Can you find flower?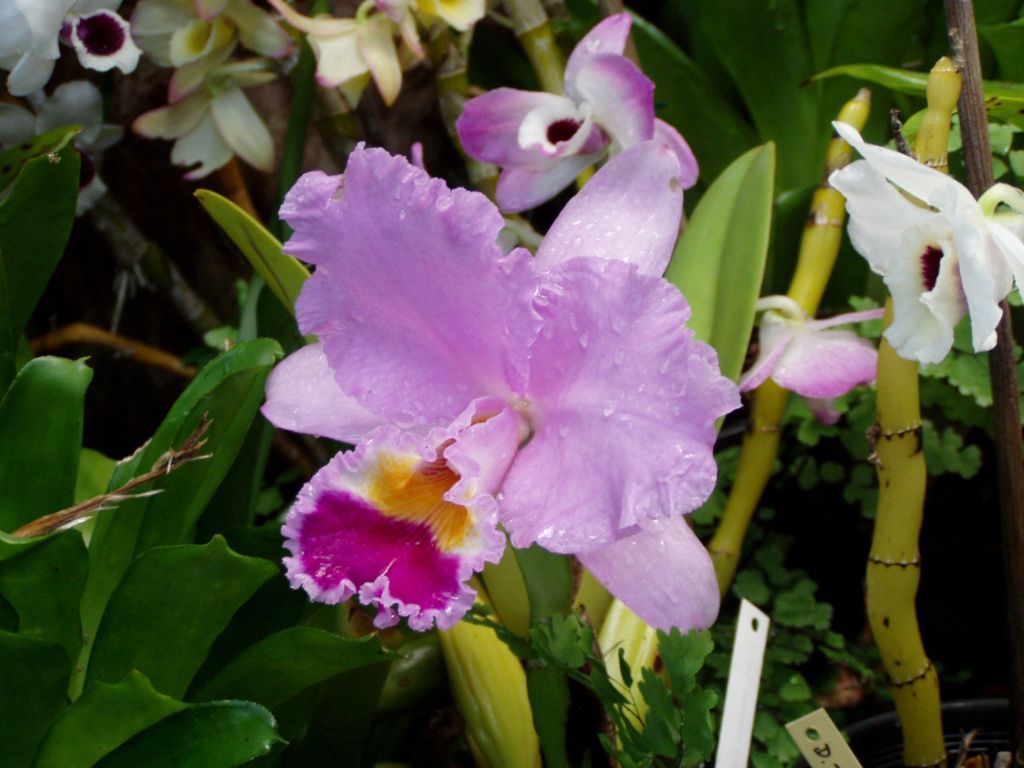
Yes, bounding box: 455/8/700/221.
